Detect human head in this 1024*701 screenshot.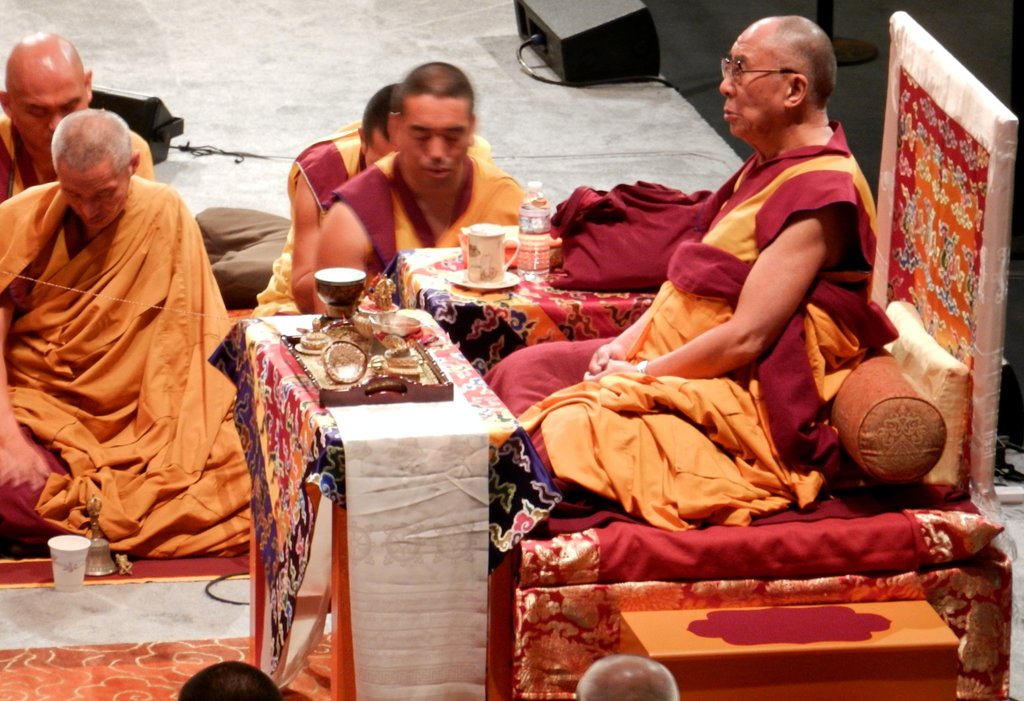
Detection: 0 29 89 172.
